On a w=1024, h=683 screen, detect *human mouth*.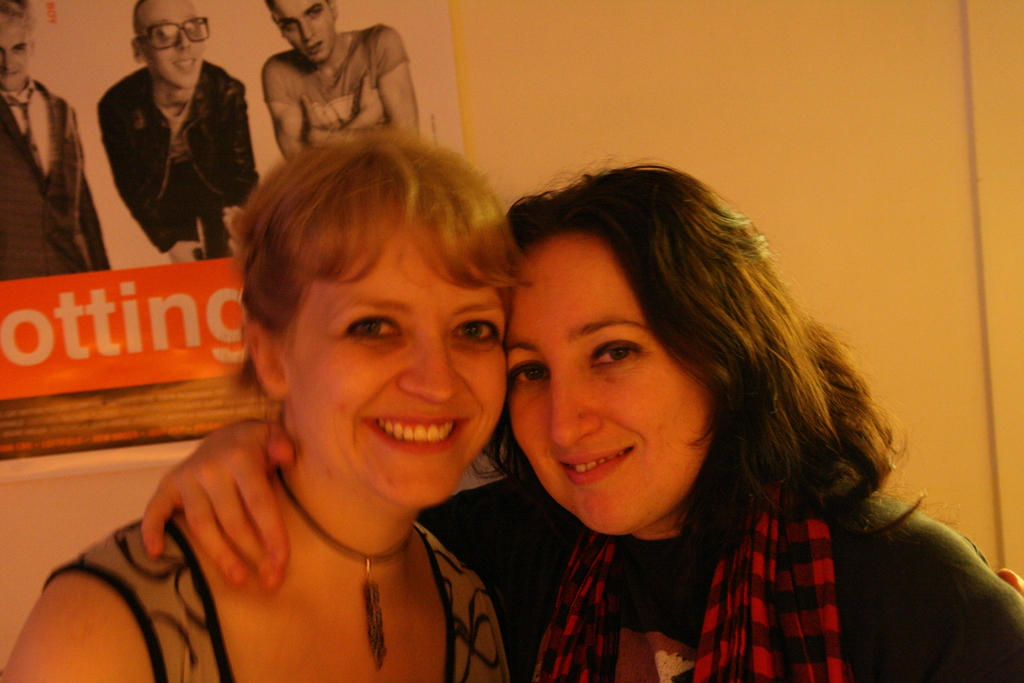
(361, 415, 470, 452).
